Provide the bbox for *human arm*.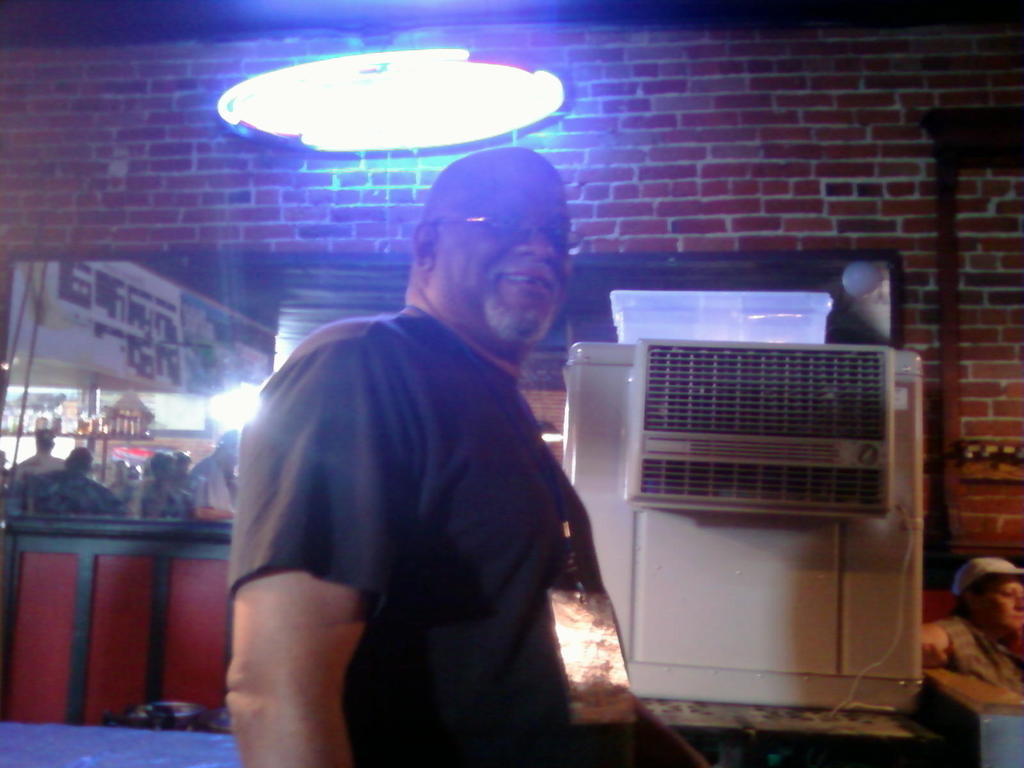
[134,476,155,518].
